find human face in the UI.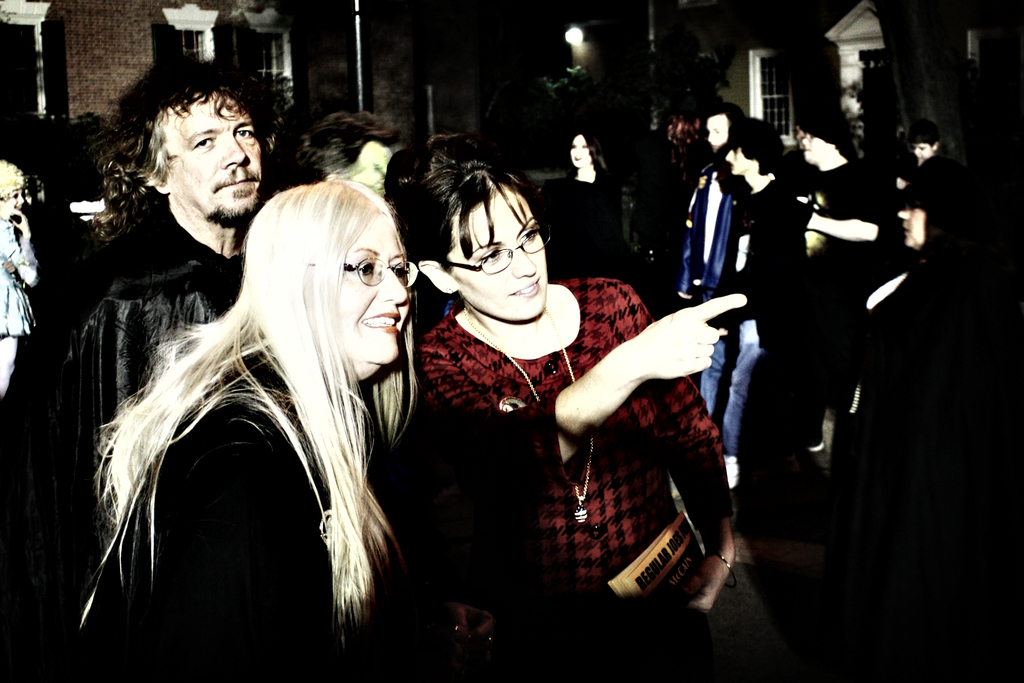
UI element at box=[168, 95, 259, 219].
